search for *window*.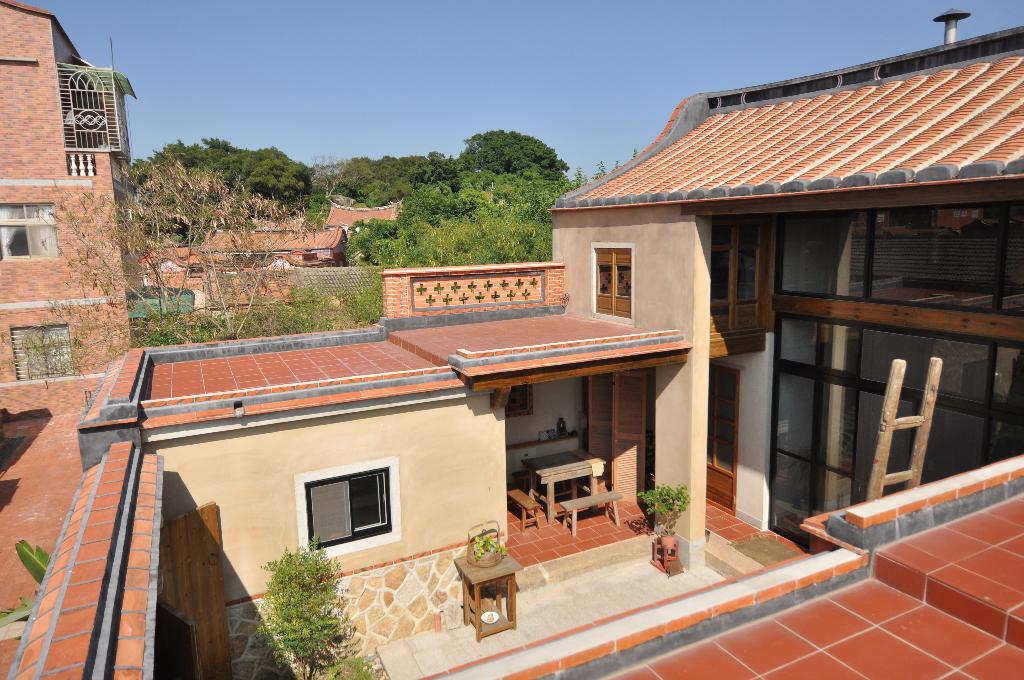
Found at box=[776, 201, 1023, 321].
